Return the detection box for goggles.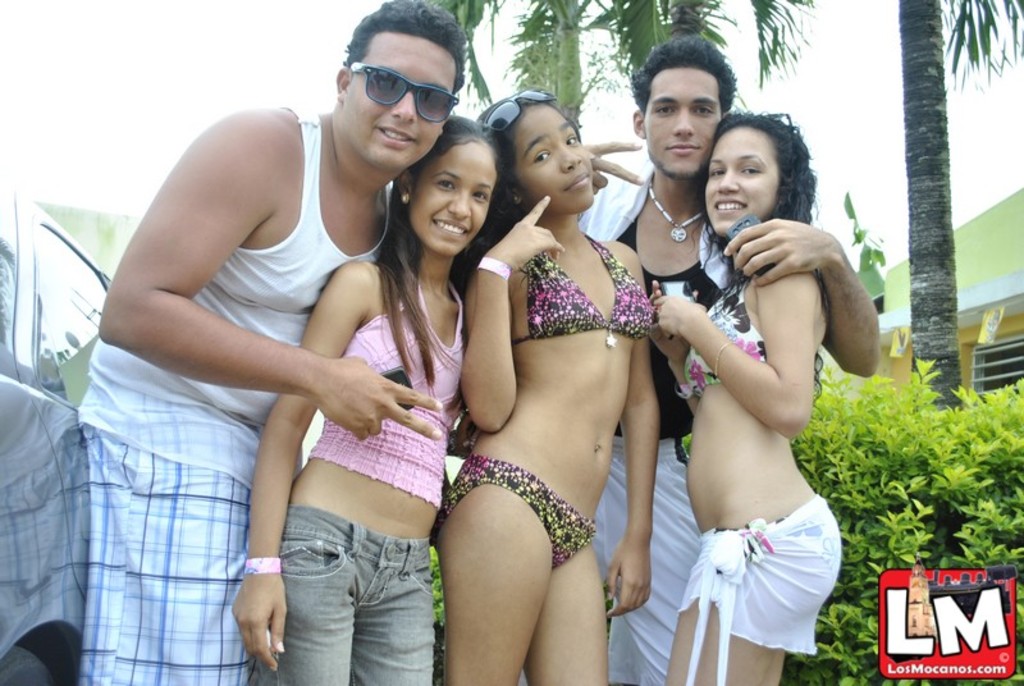
x1=484 y1=88 x2=562 y2=137.
